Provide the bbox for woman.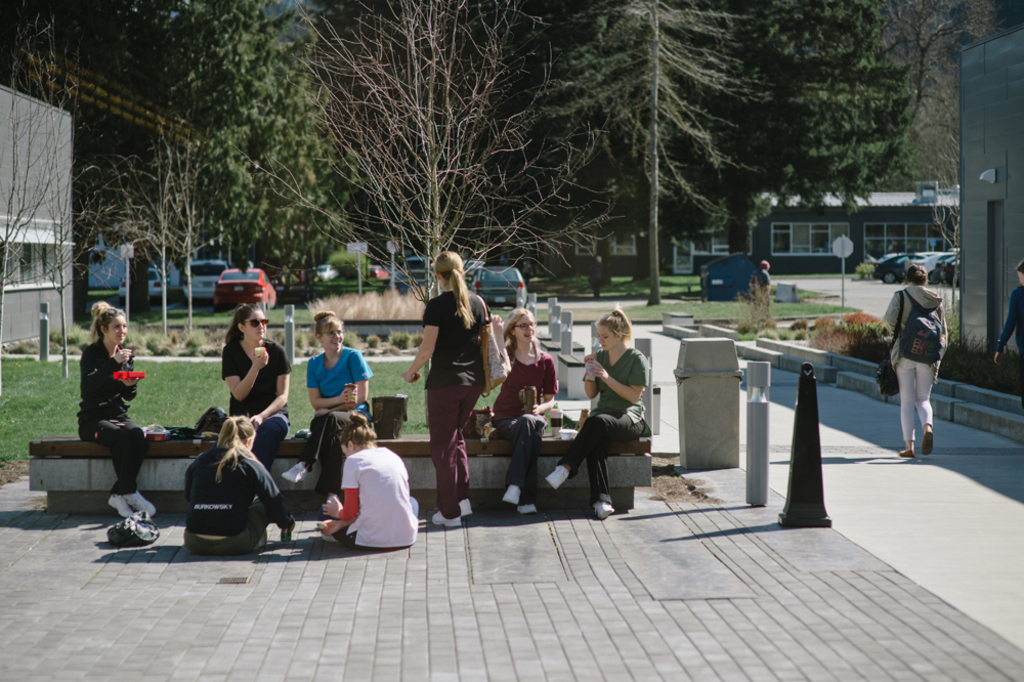
402, 252, 493, 516.
